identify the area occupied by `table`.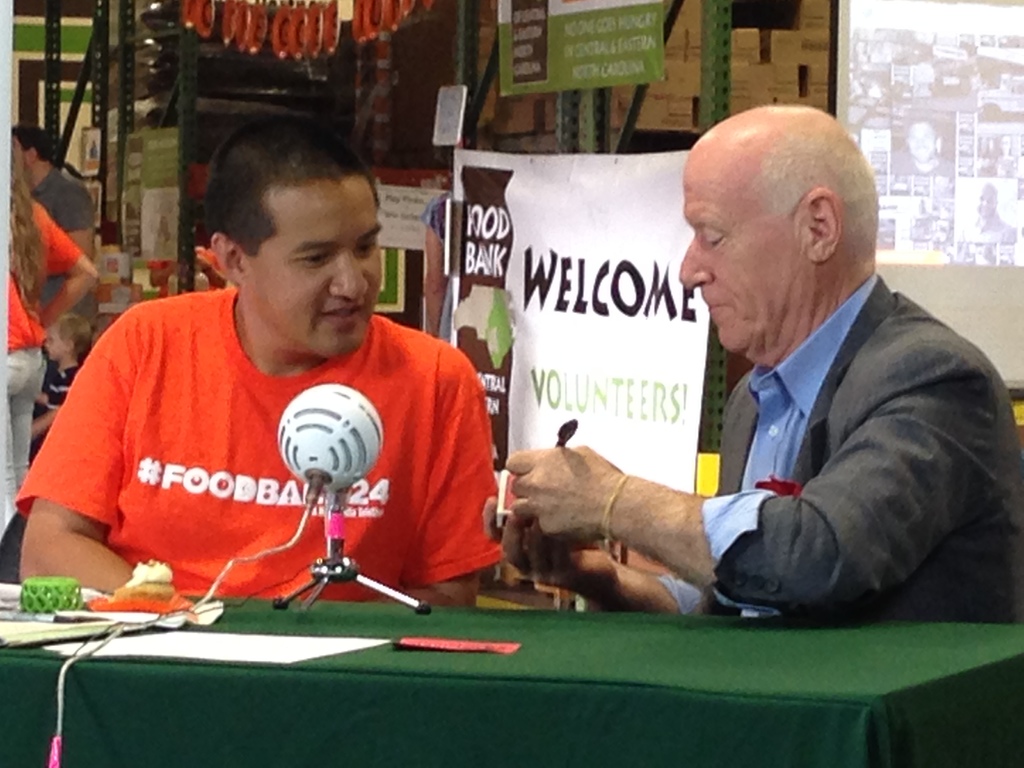
Area: [0, 559, 1023, 739].
